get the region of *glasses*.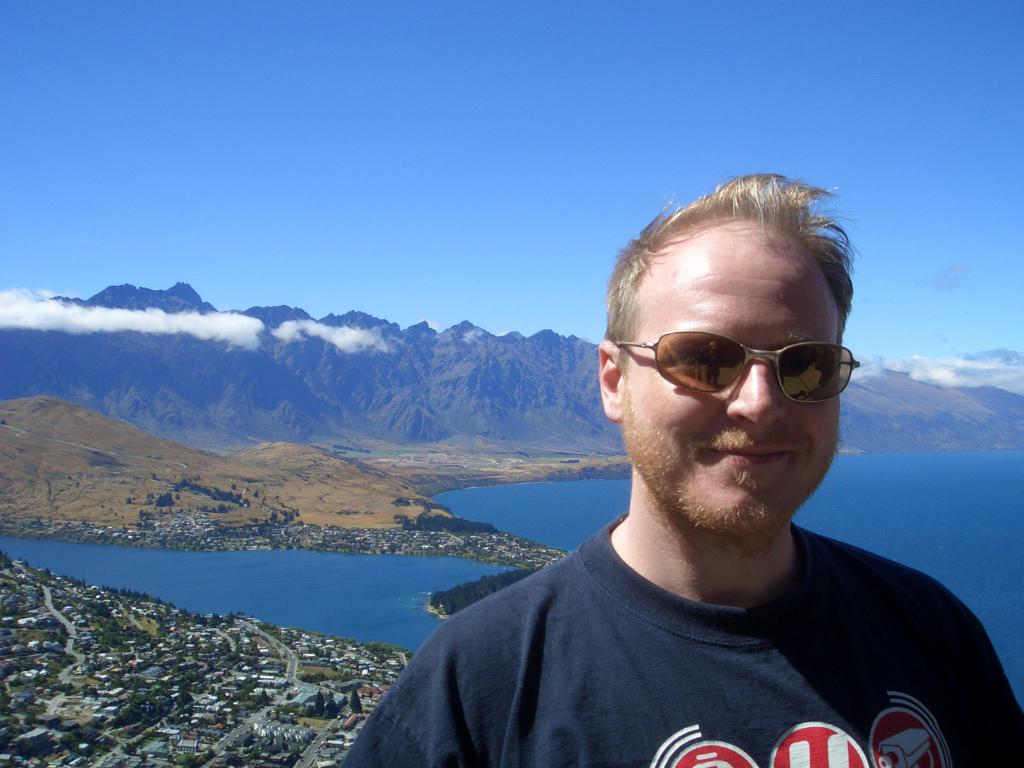
box=[622, 331, 859, 408].
